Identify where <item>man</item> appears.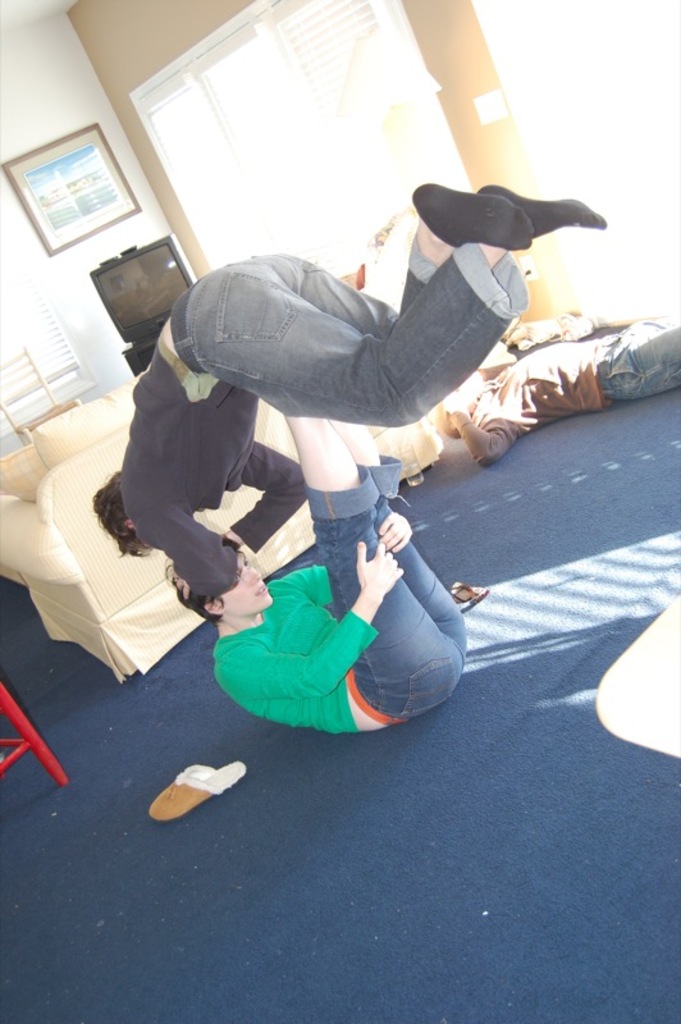
Appears at (x1=438, y1=311, x2=680, y2=467).
